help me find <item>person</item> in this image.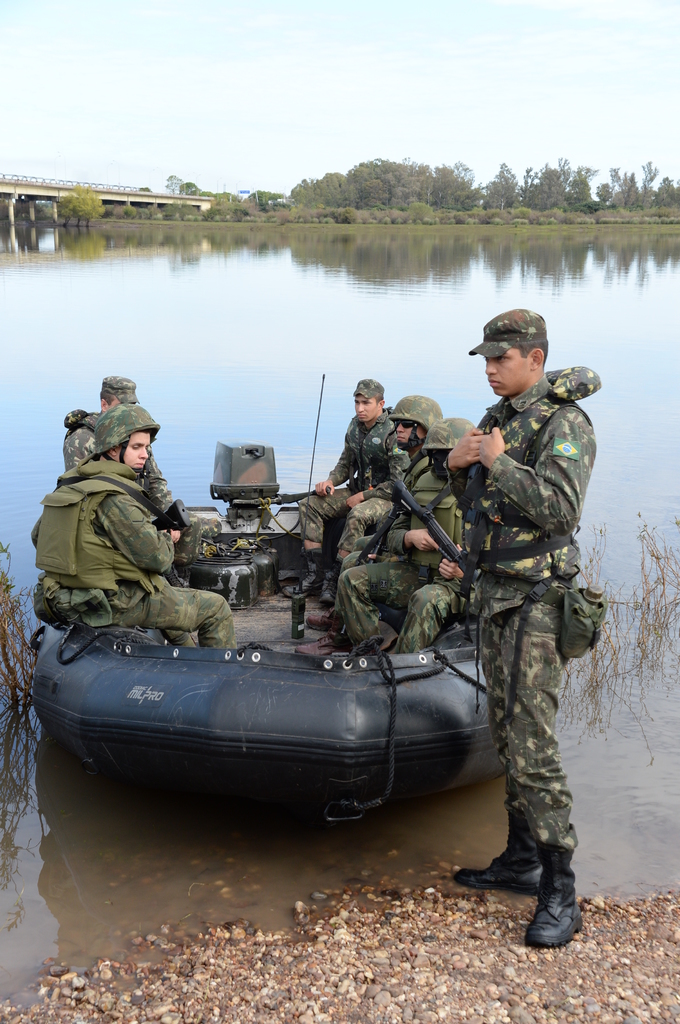
Found it: (left=315, top=392, right=441, bottom=632).
